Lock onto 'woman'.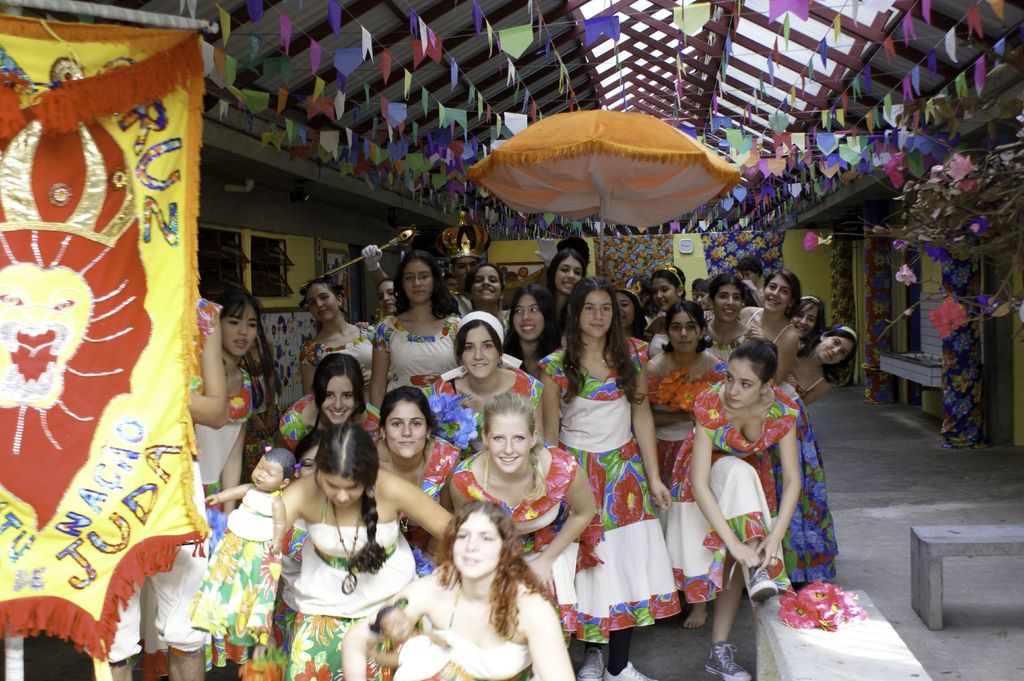
Locked: region(449, 389, 596, 605).
